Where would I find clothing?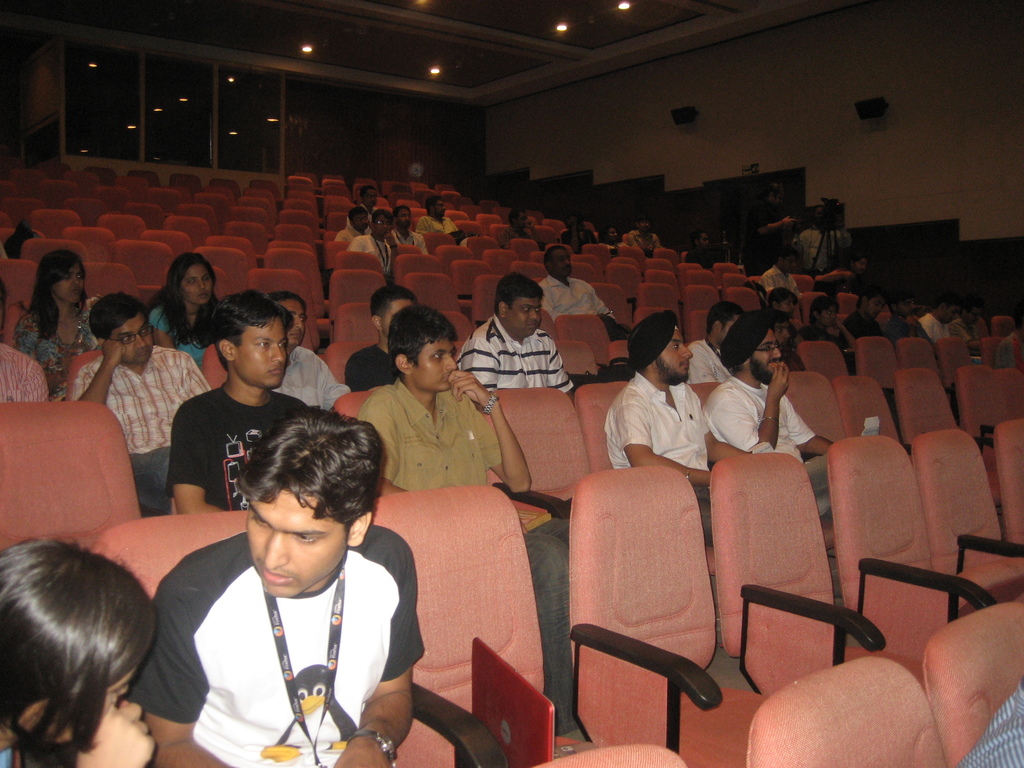
At (x1=753, y1=265, x2=798, y2=301).
